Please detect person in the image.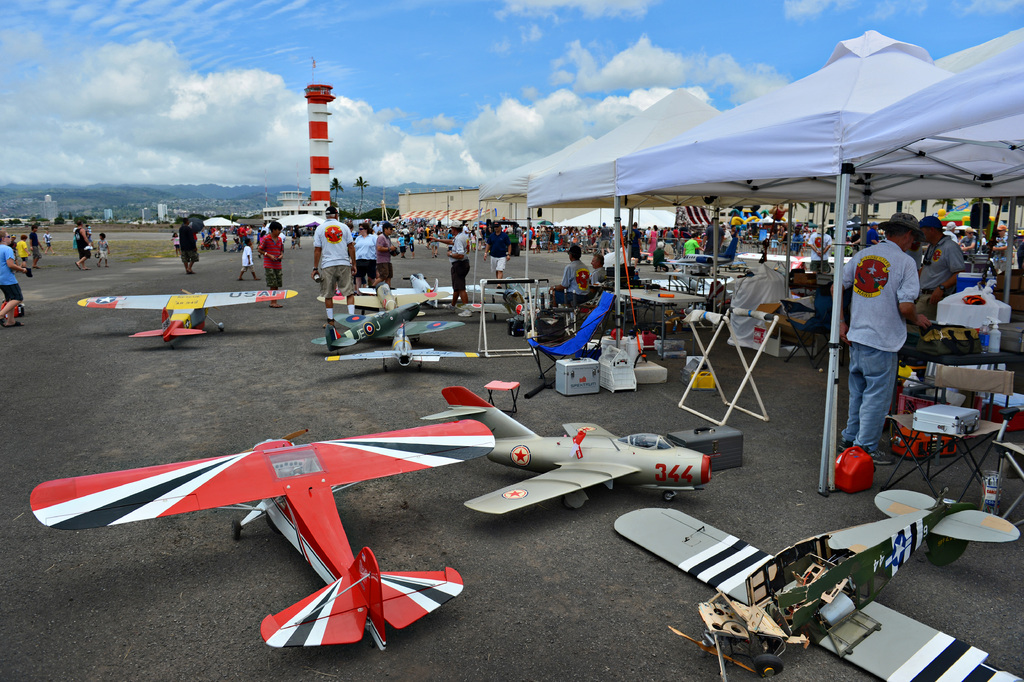
[x1=417, y1=224, x2=425, y2=245].
